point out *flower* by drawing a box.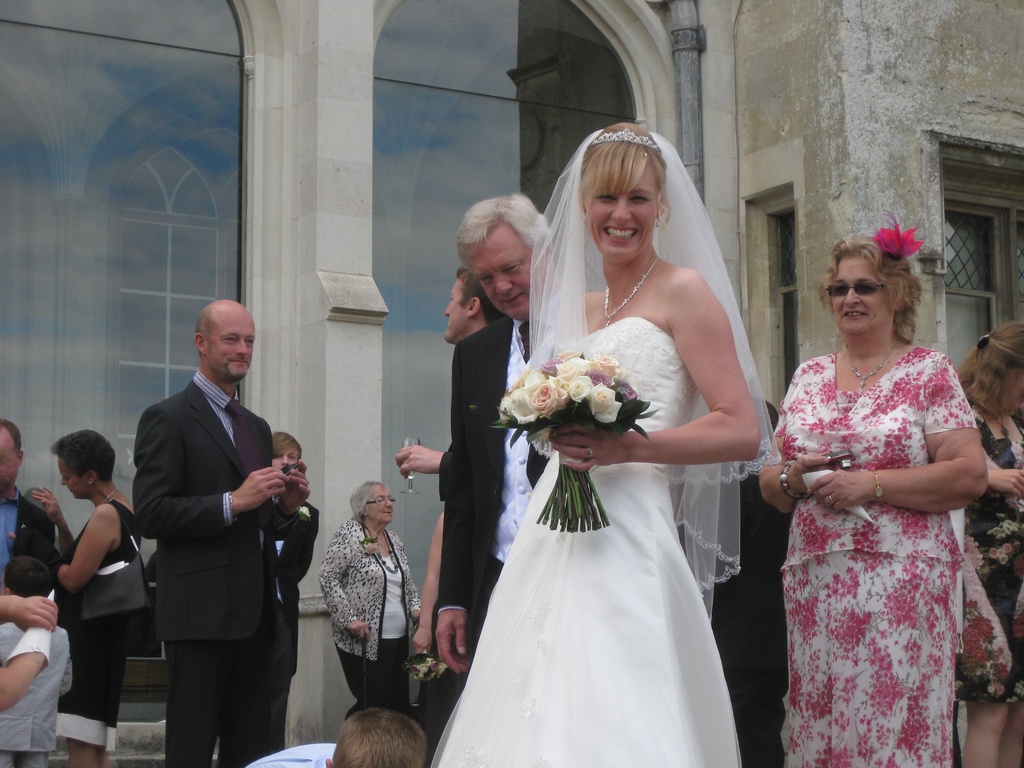
bbox(365, 541, 378, 555).
